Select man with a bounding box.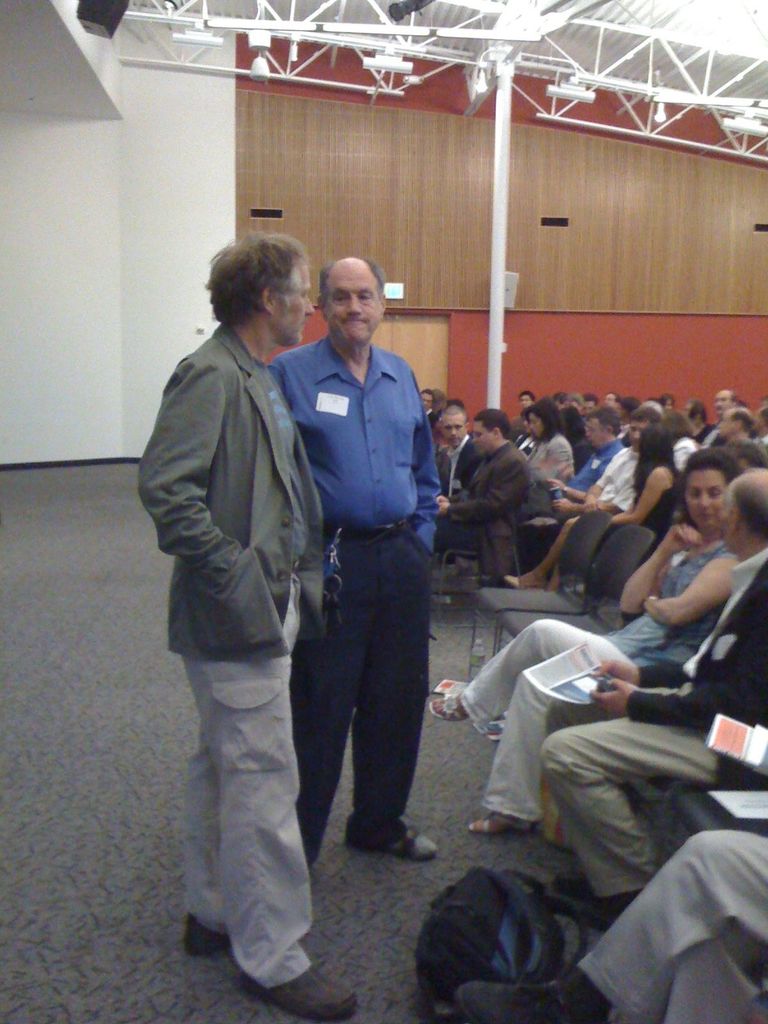
x1=436 y1=408 x2=527 y2=586.
